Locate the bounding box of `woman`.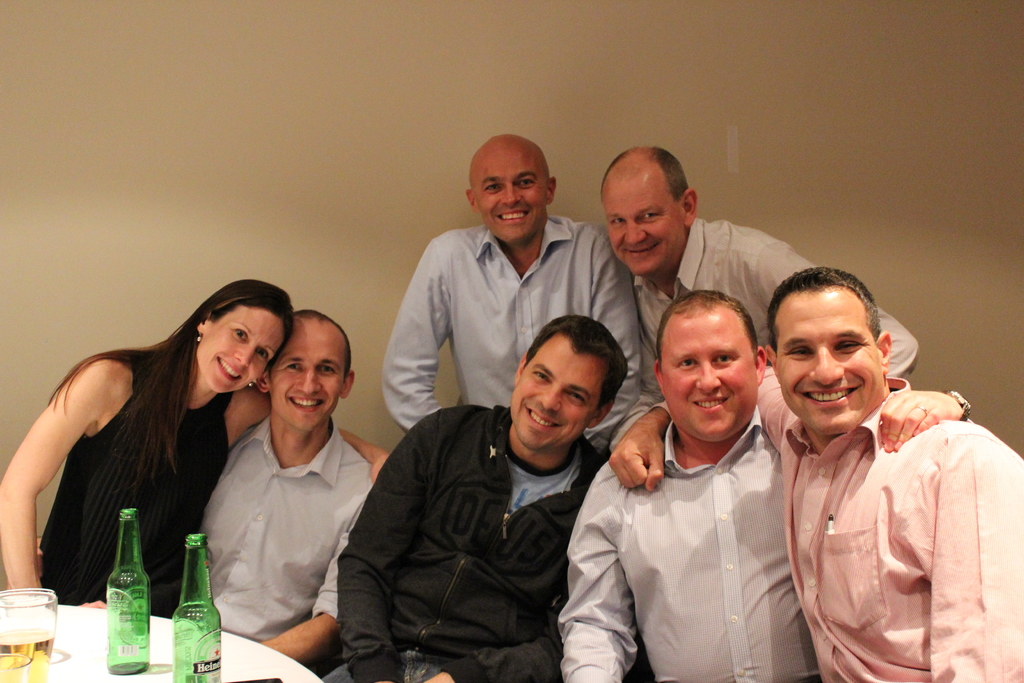
Bounding box: 90, 271, 332, 652.
